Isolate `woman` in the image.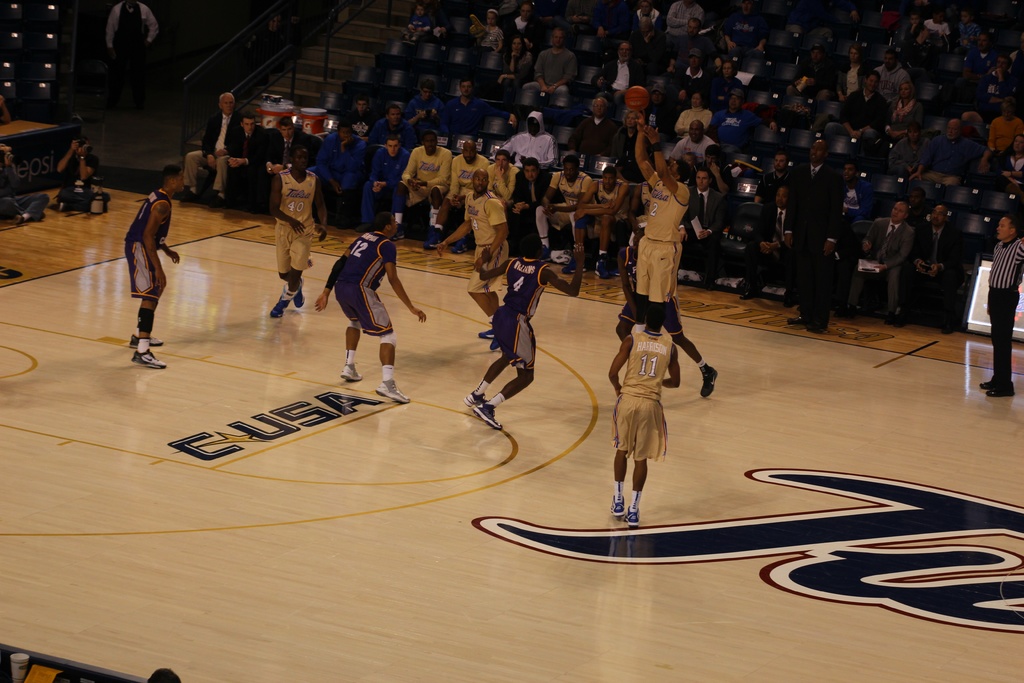
Isolated region: (x1=831, y1=46, x2=871, y2=105).
